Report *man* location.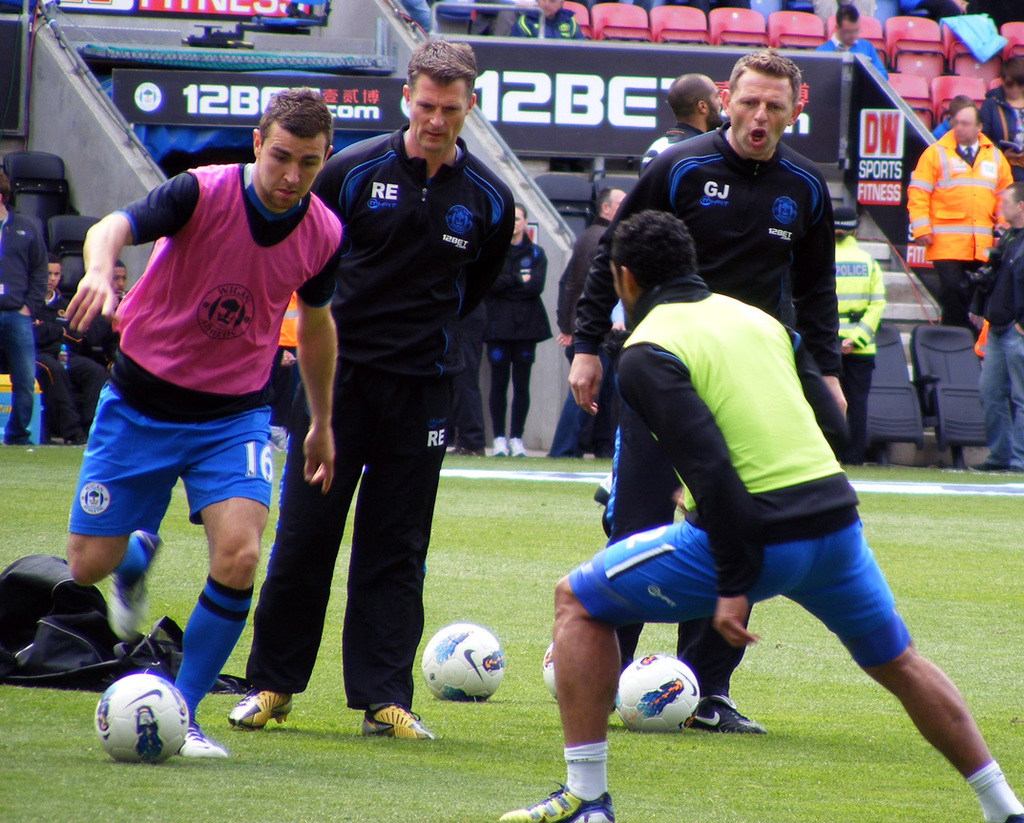
Report: crop(226, 36, 517, 744).
